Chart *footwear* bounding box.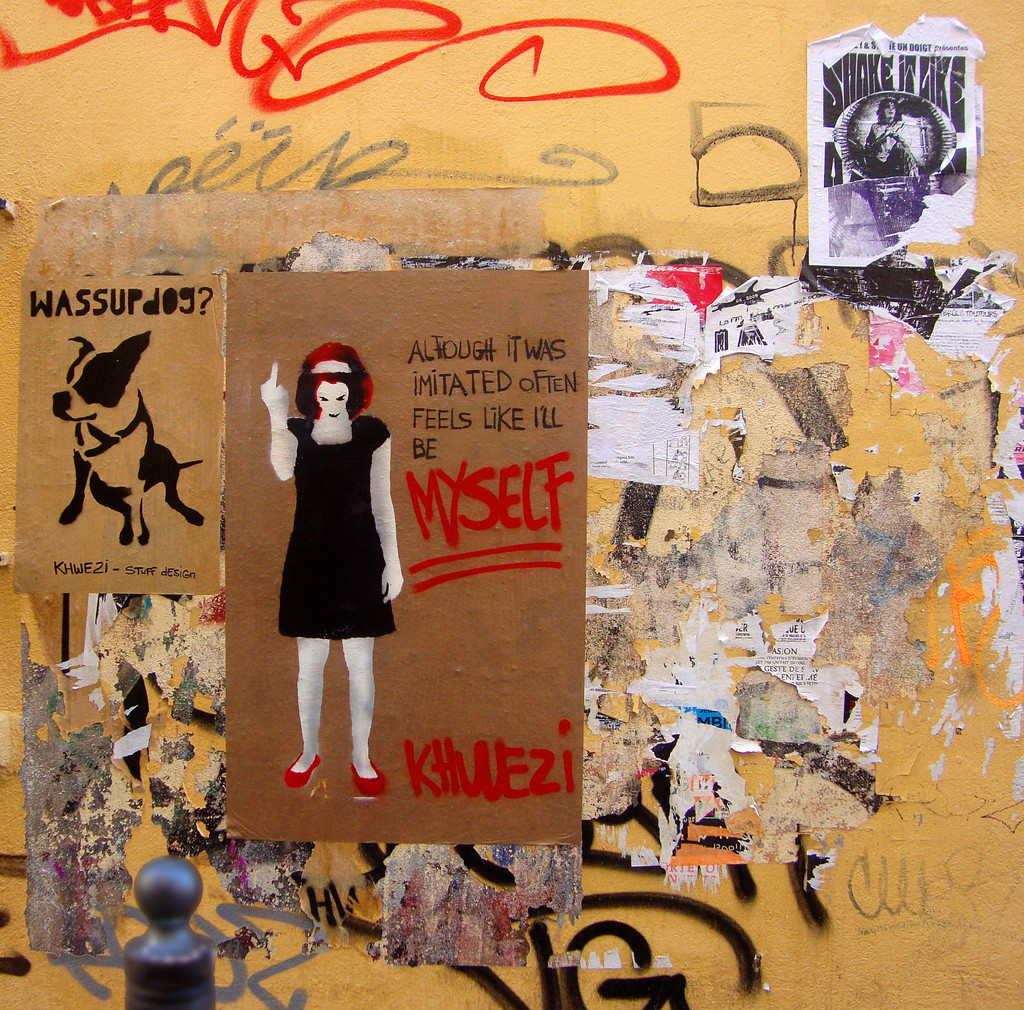
Charted: (x1=356, y1=758, x2=388, y2=791).
